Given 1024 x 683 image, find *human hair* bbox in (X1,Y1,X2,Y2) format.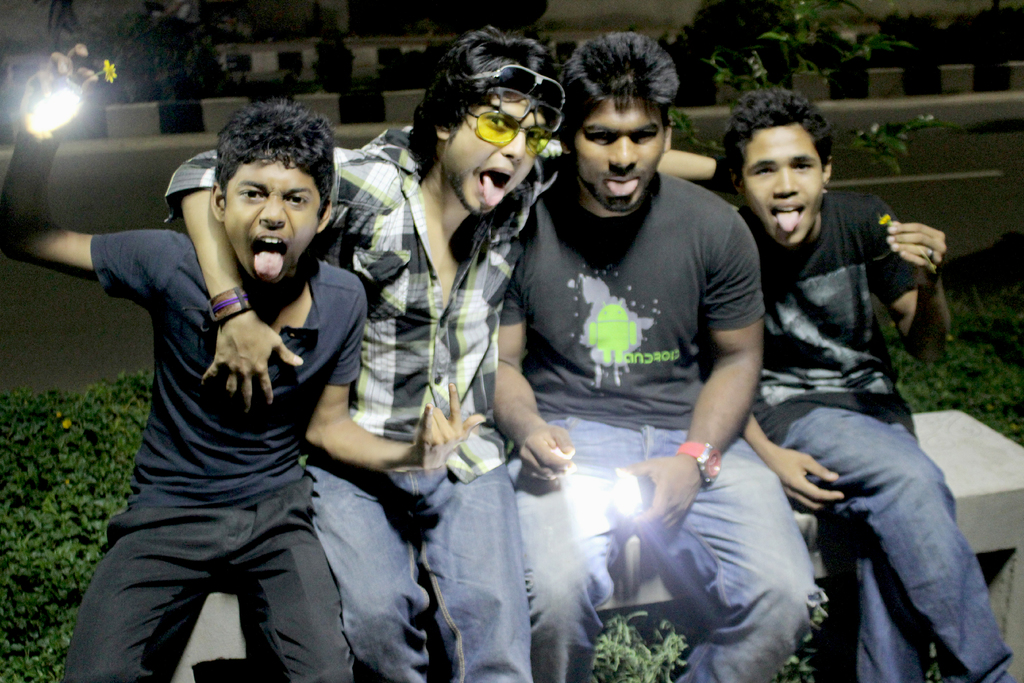
(560,32,680,151).
